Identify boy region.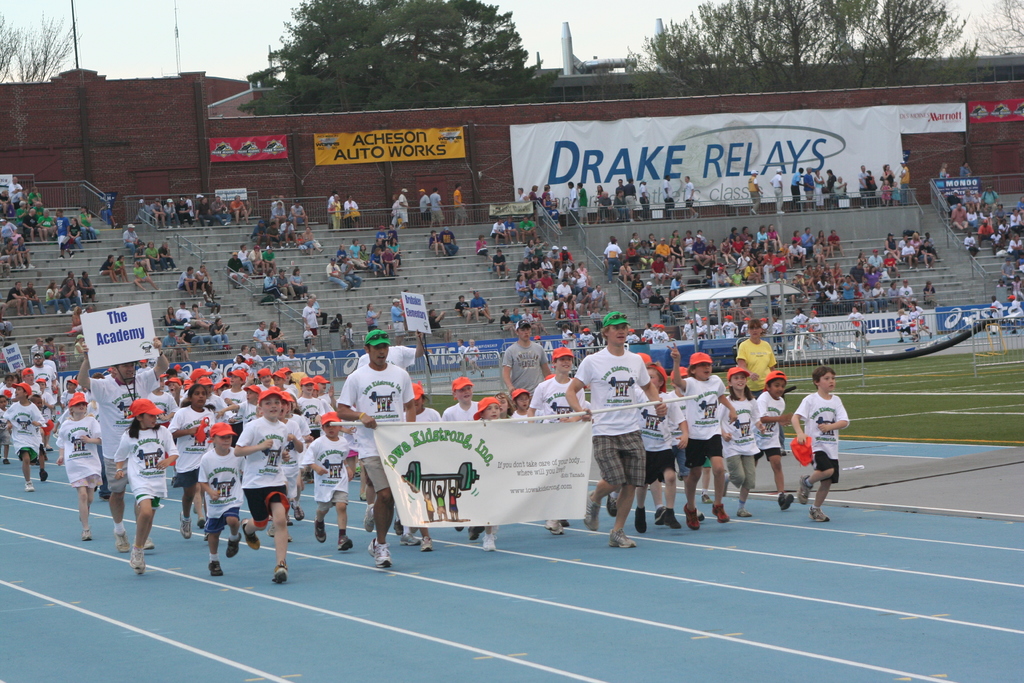
Region: [x1=493, y1=251, x2=508, y2=281].
